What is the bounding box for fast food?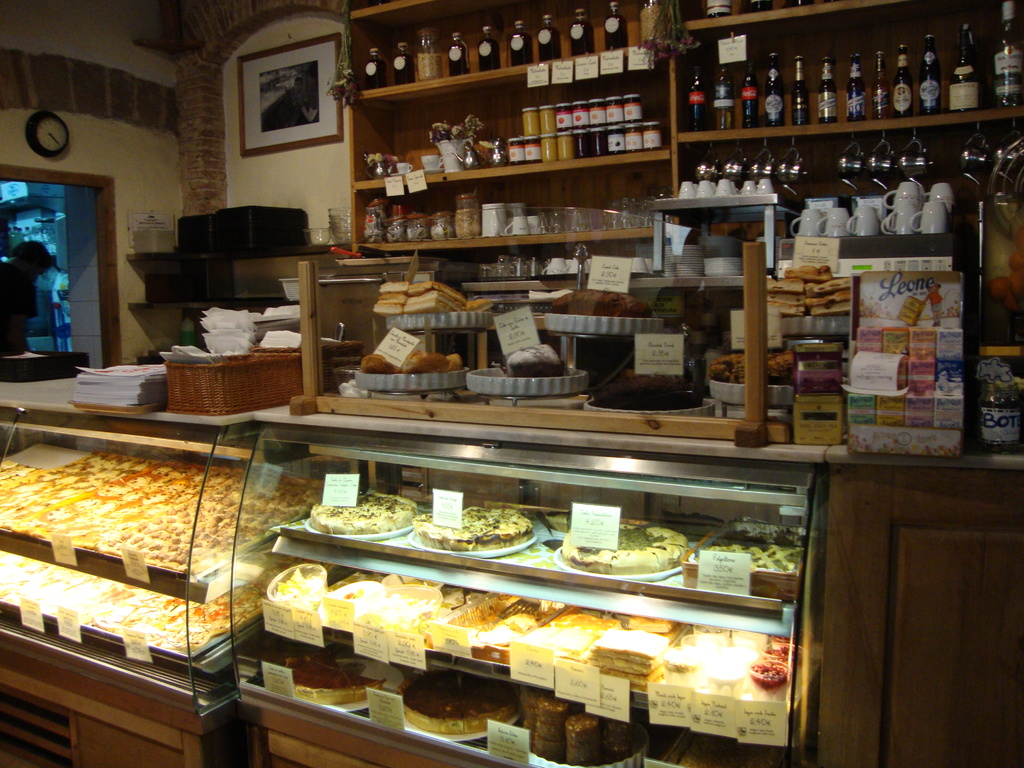
{"x1": 374, "y1": 290, "x2": 411, "y2": 301}.
